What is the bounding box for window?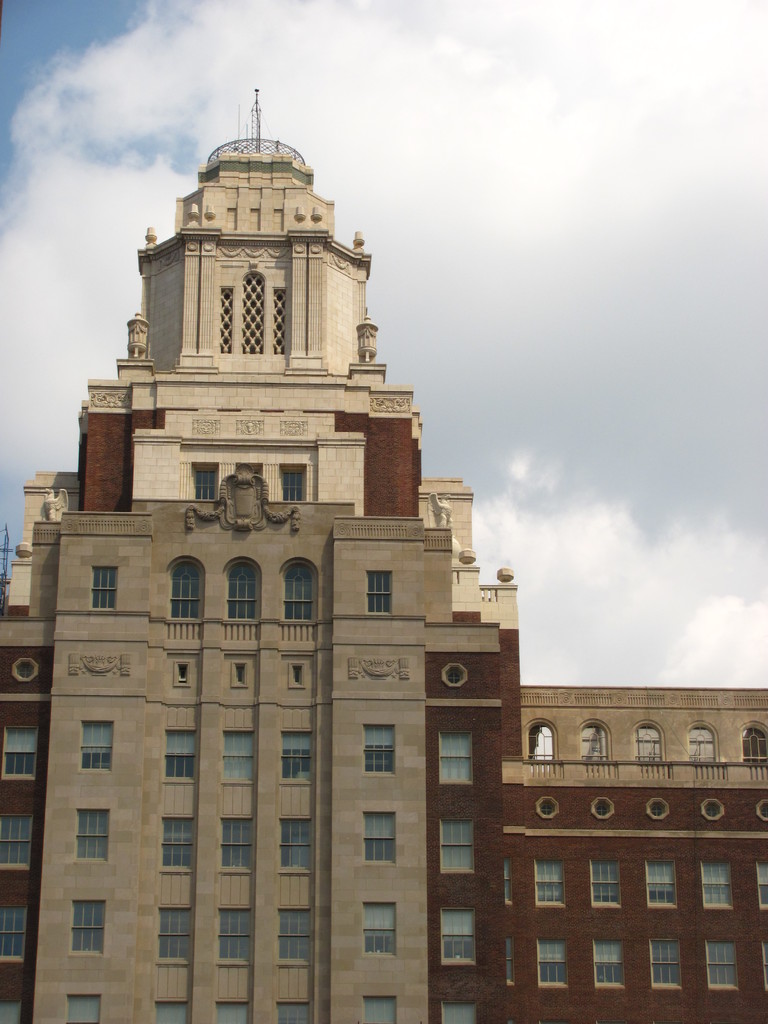
(359,896,396,959).
